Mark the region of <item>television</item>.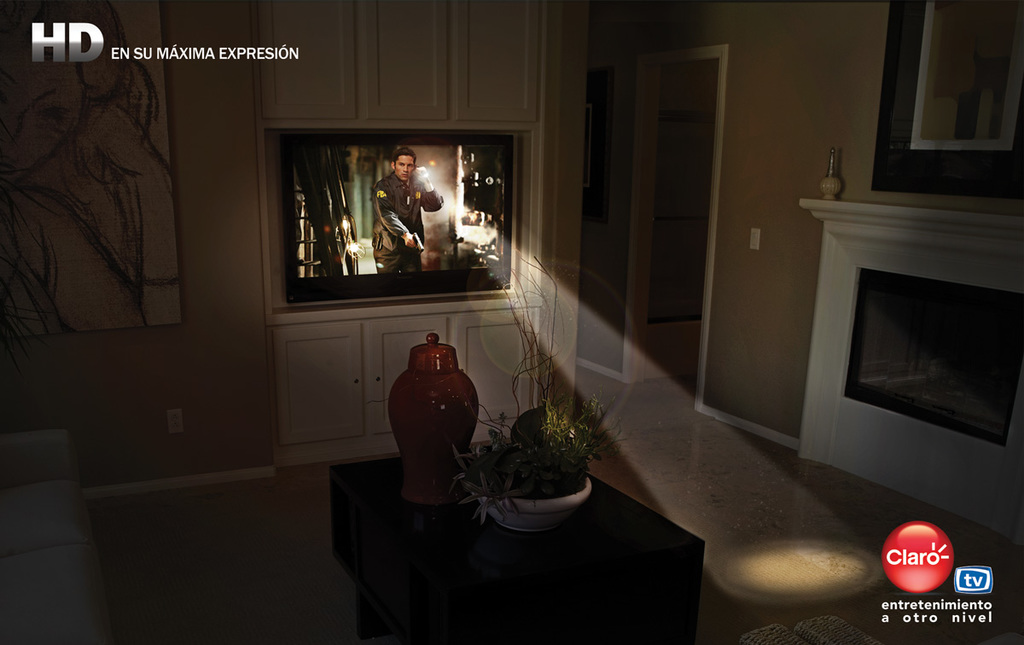
Region: 954,567,992,594.
